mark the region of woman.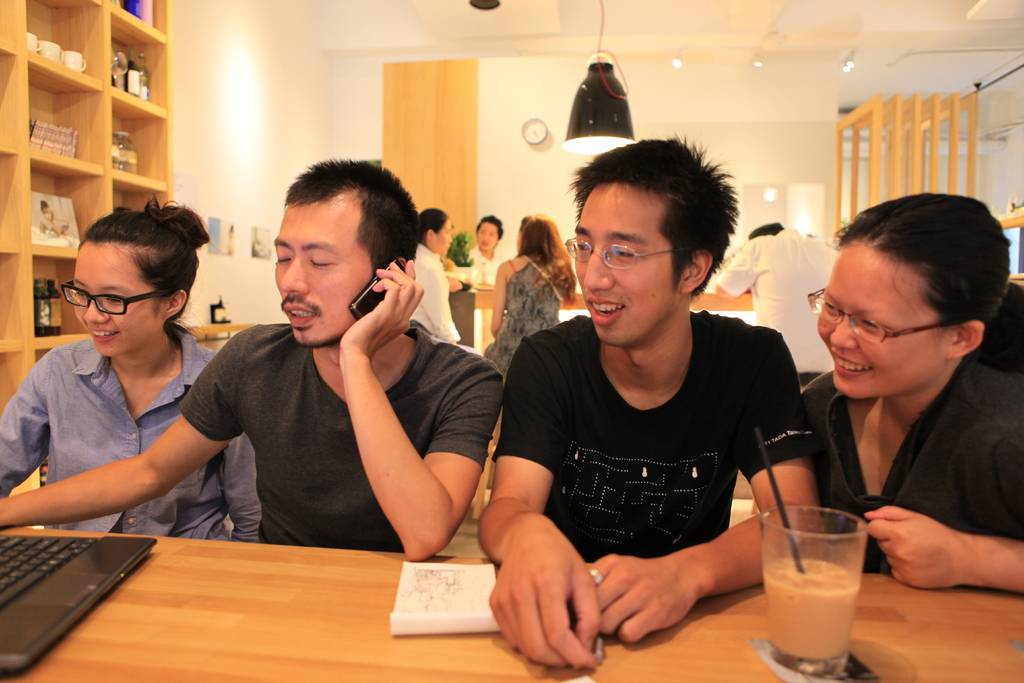
Region: box=[801, 190, 1023, 605].
